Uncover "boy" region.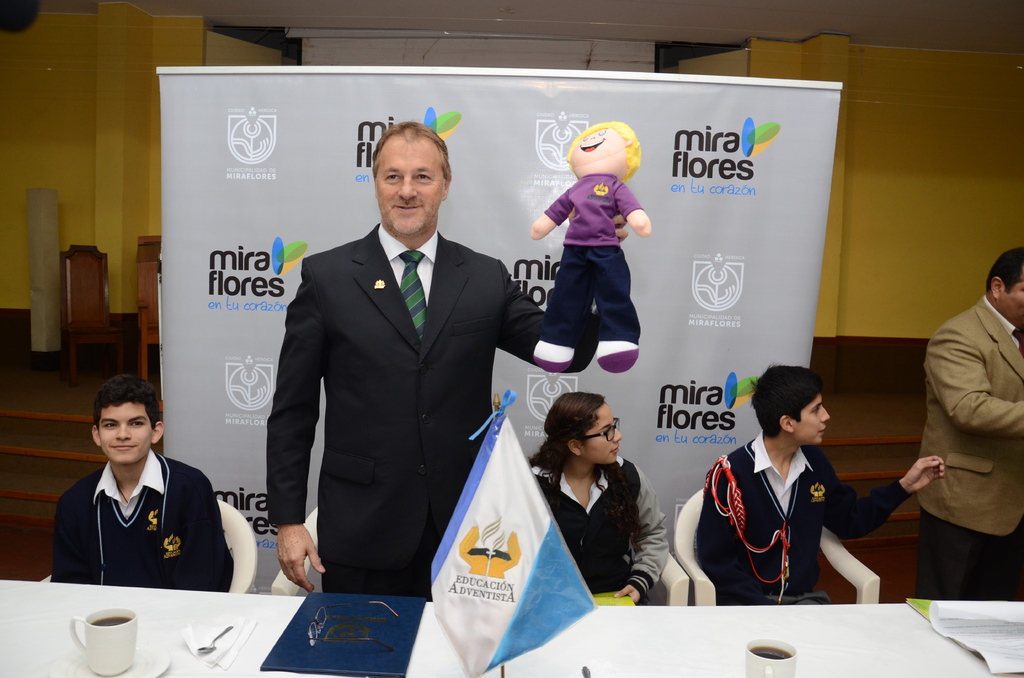
Uncovered: bbox=[696, 366, 945, 609].
